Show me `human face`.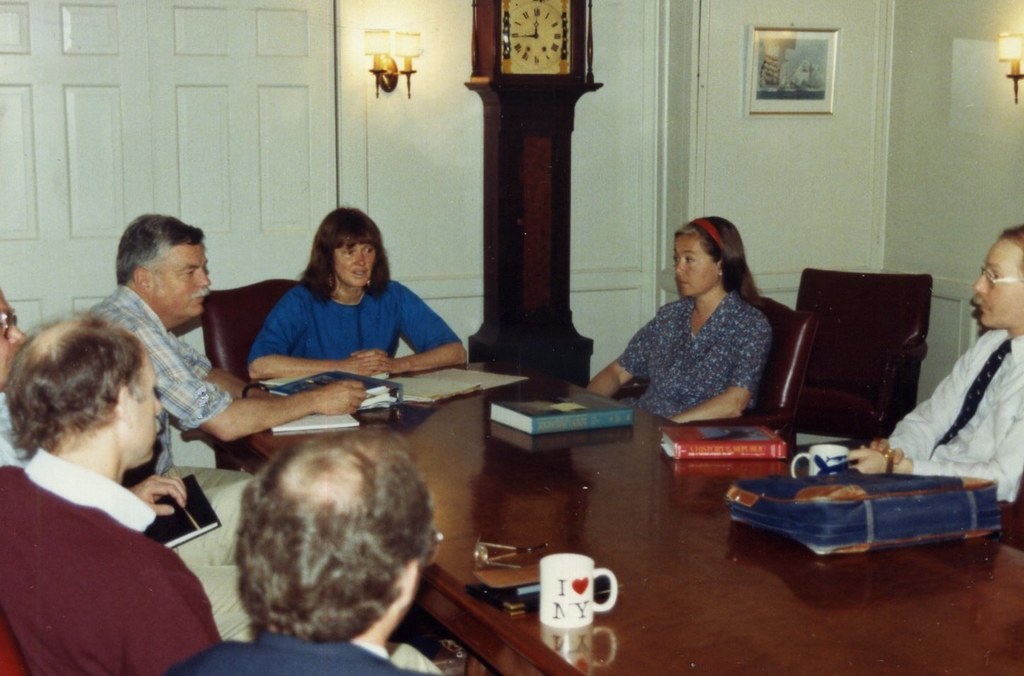
`human face` is here: x1=974 y1=240 x2=1023 y2=325.
